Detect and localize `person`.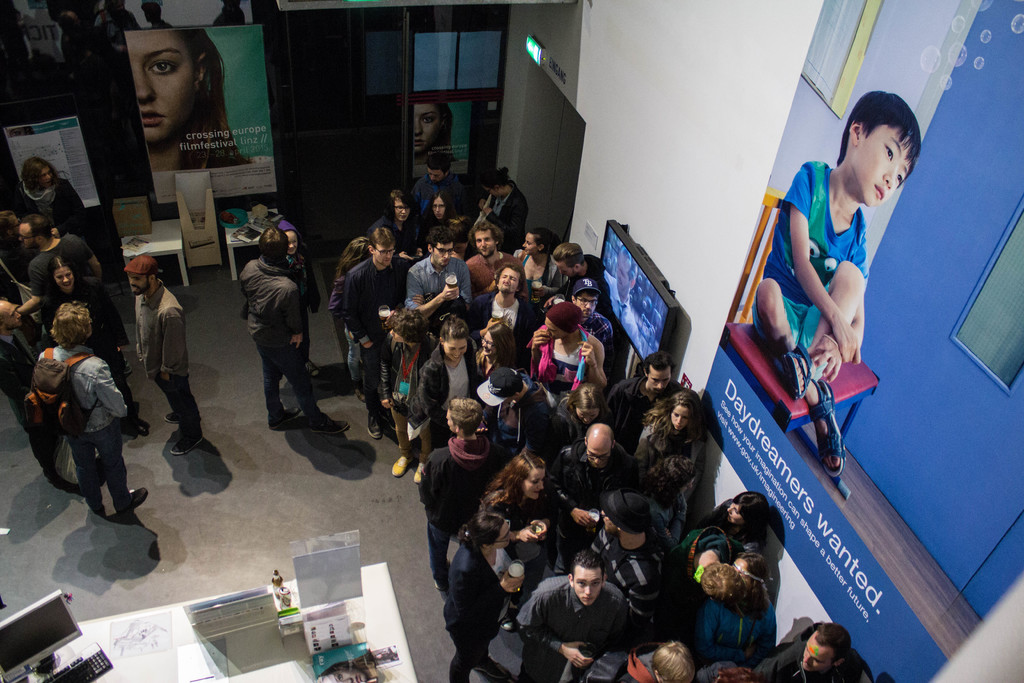
Localized at (x1=421, y1=192, x2=463, y2=244).
